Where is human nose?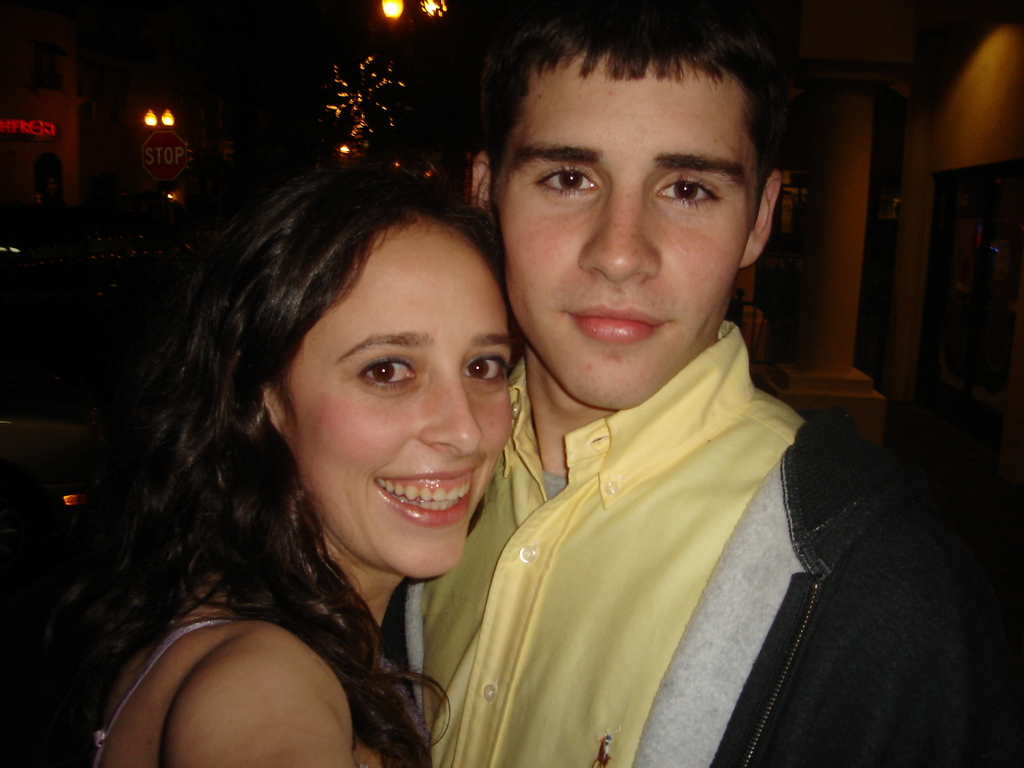
583/181/666/279.
